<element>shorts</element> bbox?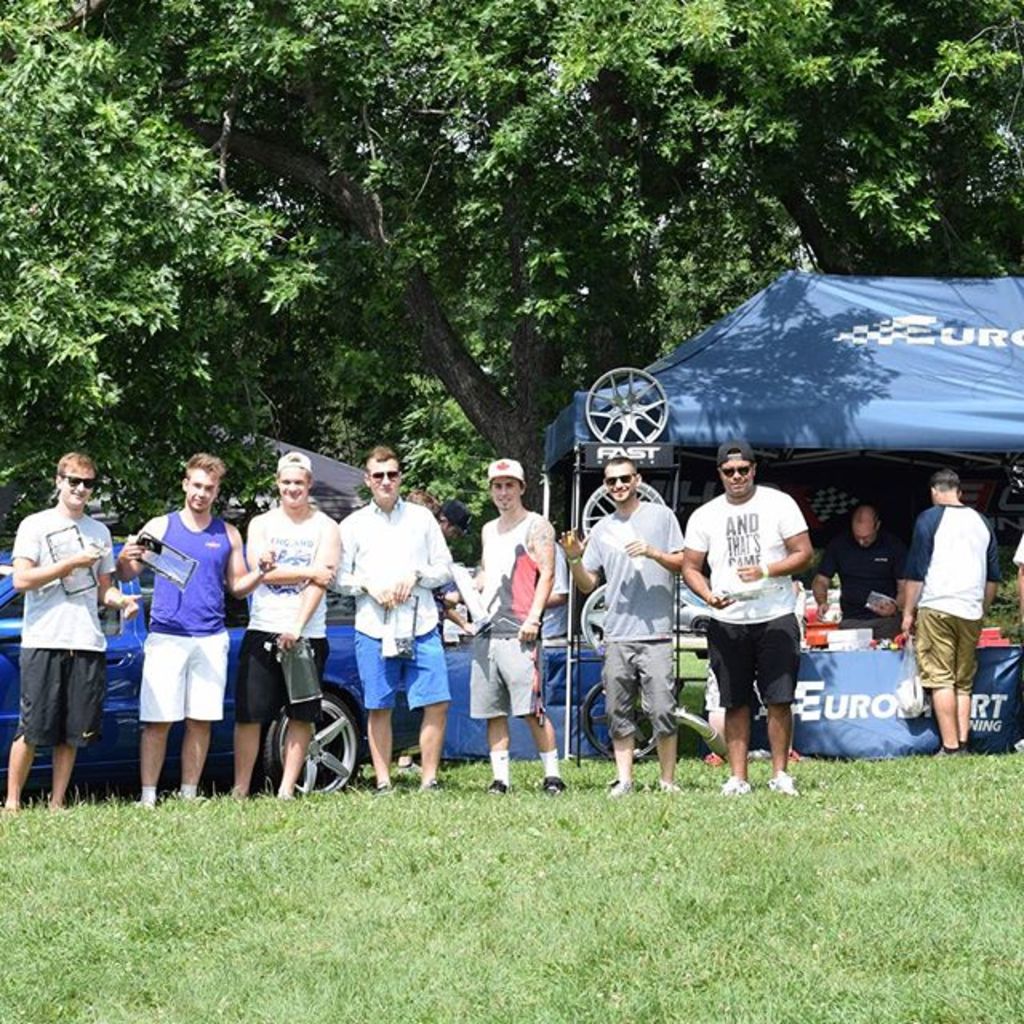
box=[704, 618, 800, 710]
